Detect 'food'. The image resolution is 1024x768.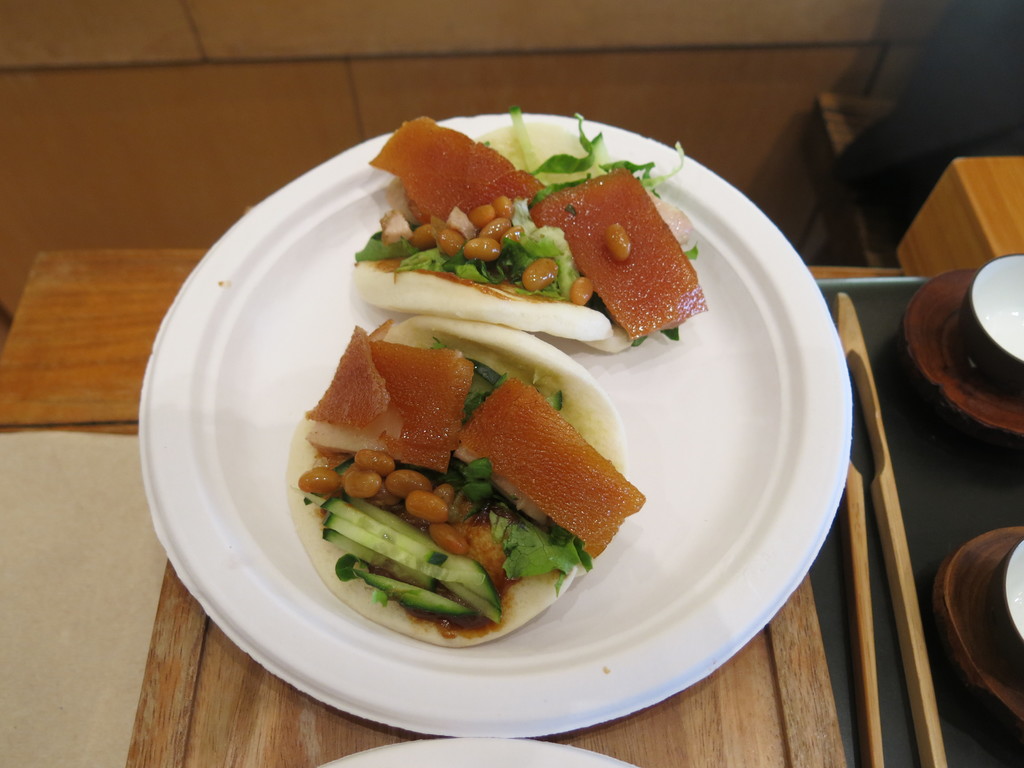
region(347, 104, 710, 352).
